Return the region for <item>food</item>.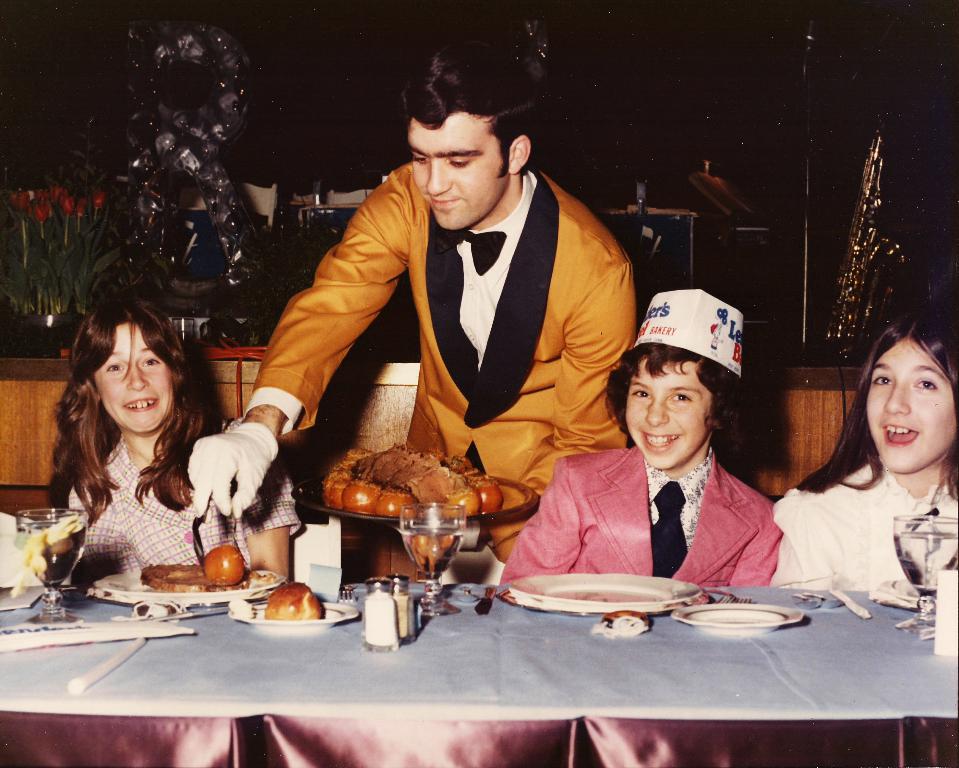
bbox=[263, 582, 324, 621].
